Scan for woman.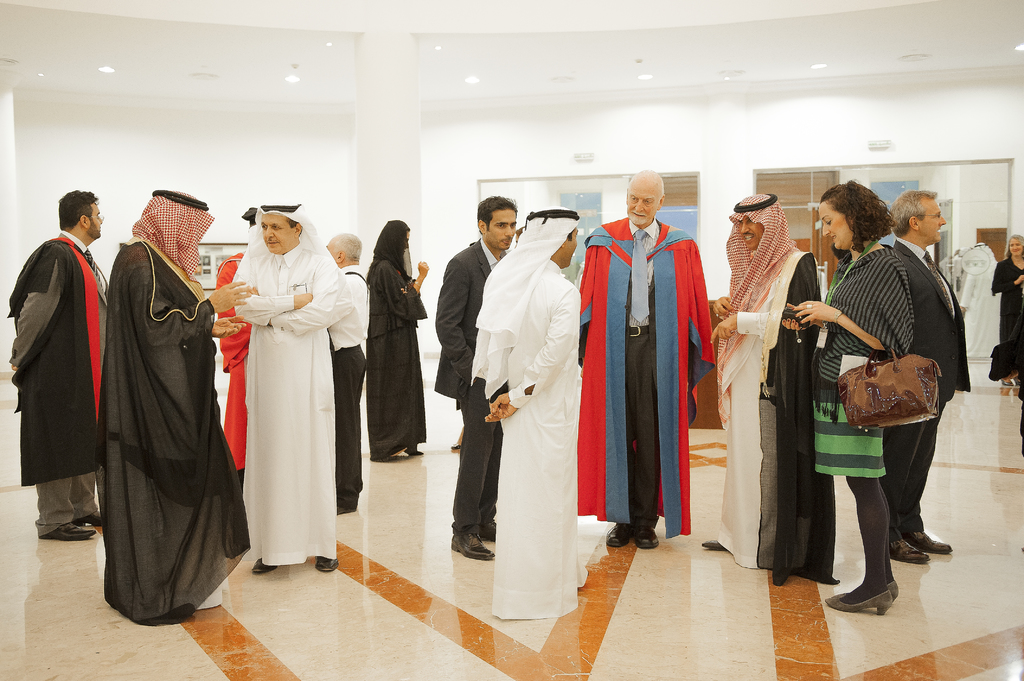
Scan result: 362 220 426 461.
